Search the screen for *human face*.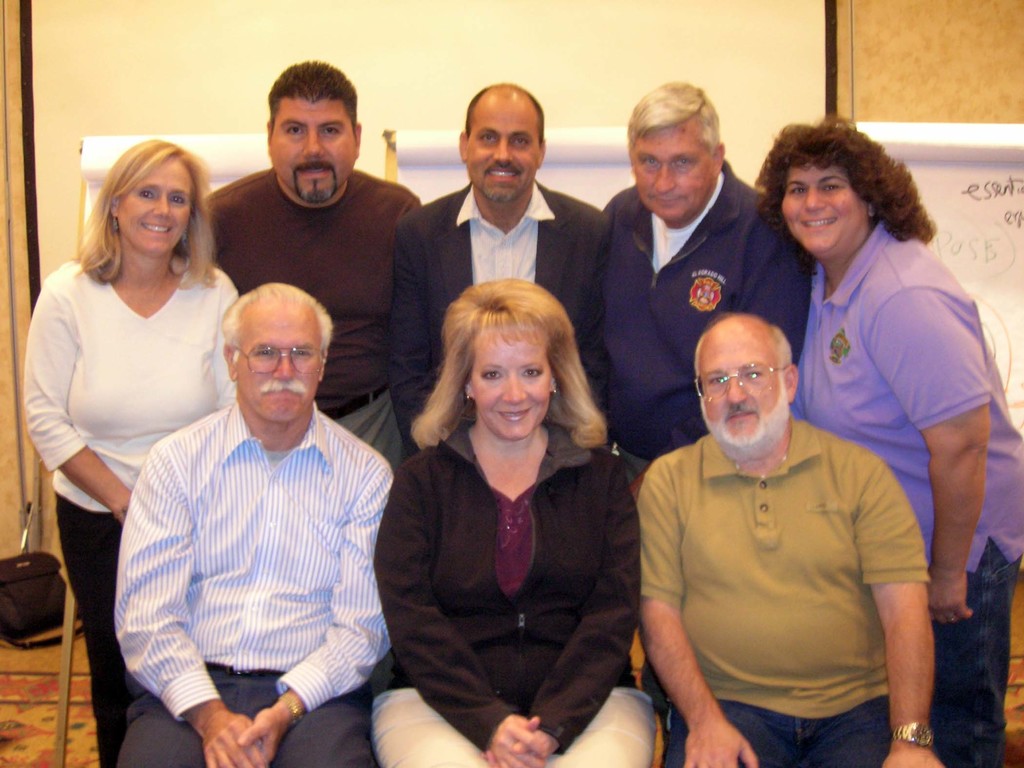
Found at bbox=(697, 336, 779, 447).
